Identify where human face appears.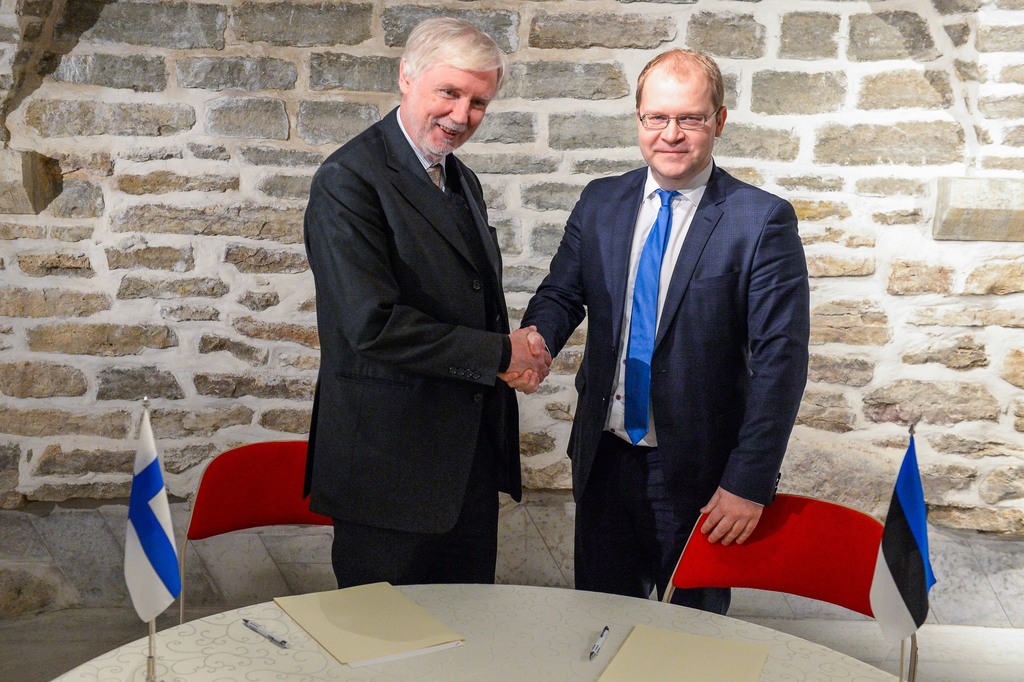
Appears at x1=638 y1=80 x2=714 y2=177.
